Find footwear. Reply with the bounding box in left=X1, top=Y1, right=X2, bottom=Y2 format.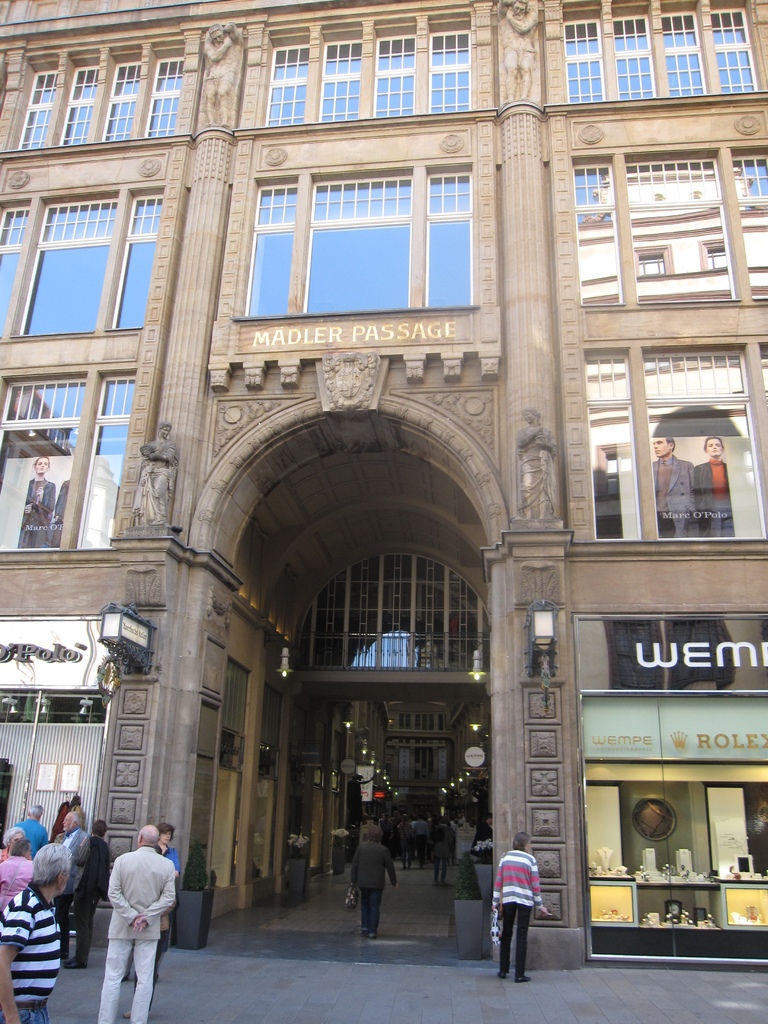
left=513, top=975, right=525, bottom=981.
